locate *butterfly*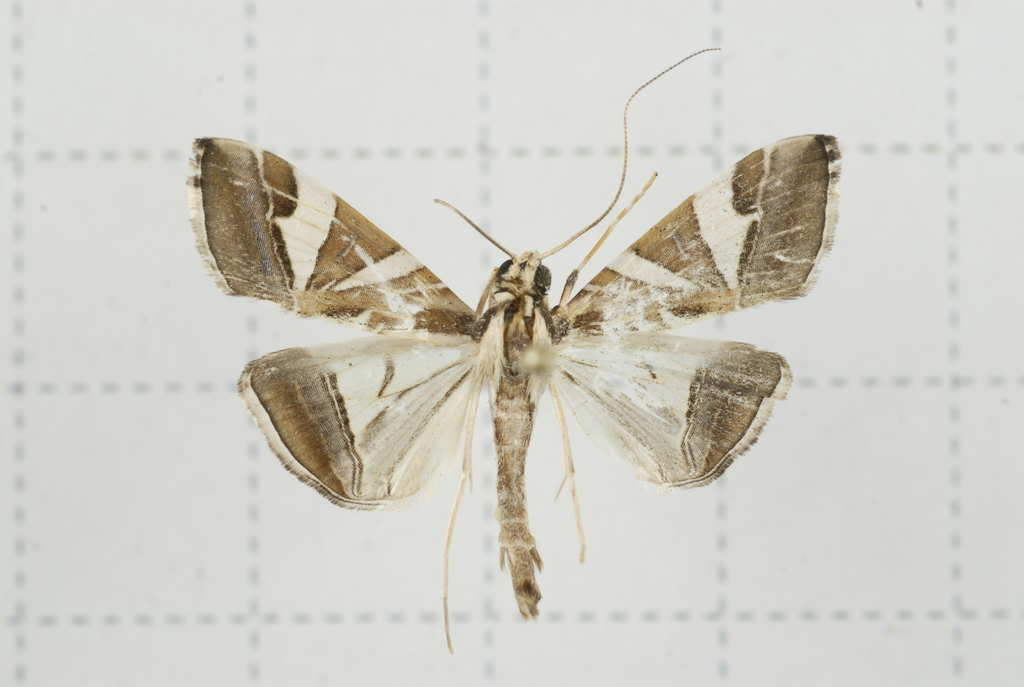
[left=202, top=99, right=824, bottom=646]
